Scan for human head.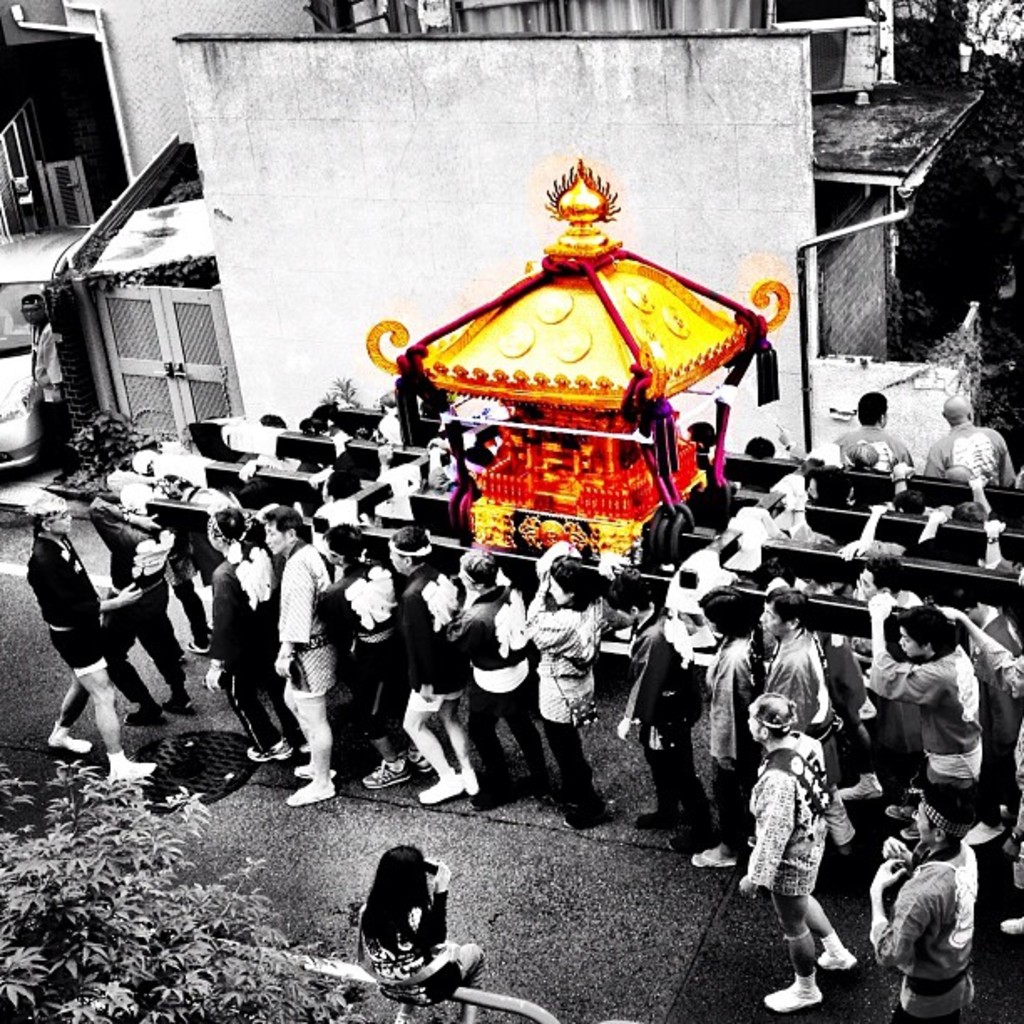
Scan result: Rect(1001, 653, 1022, 699).
